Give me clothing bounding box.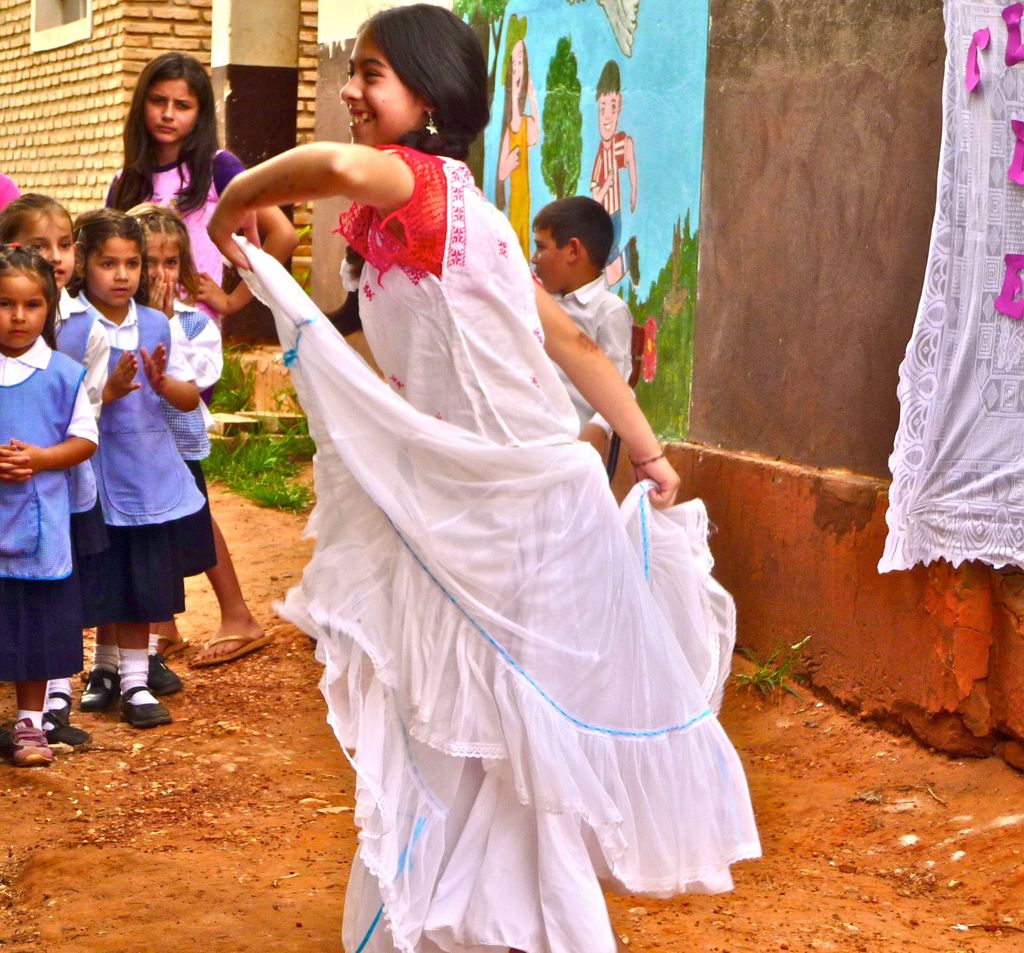
(250,156,740,881).
